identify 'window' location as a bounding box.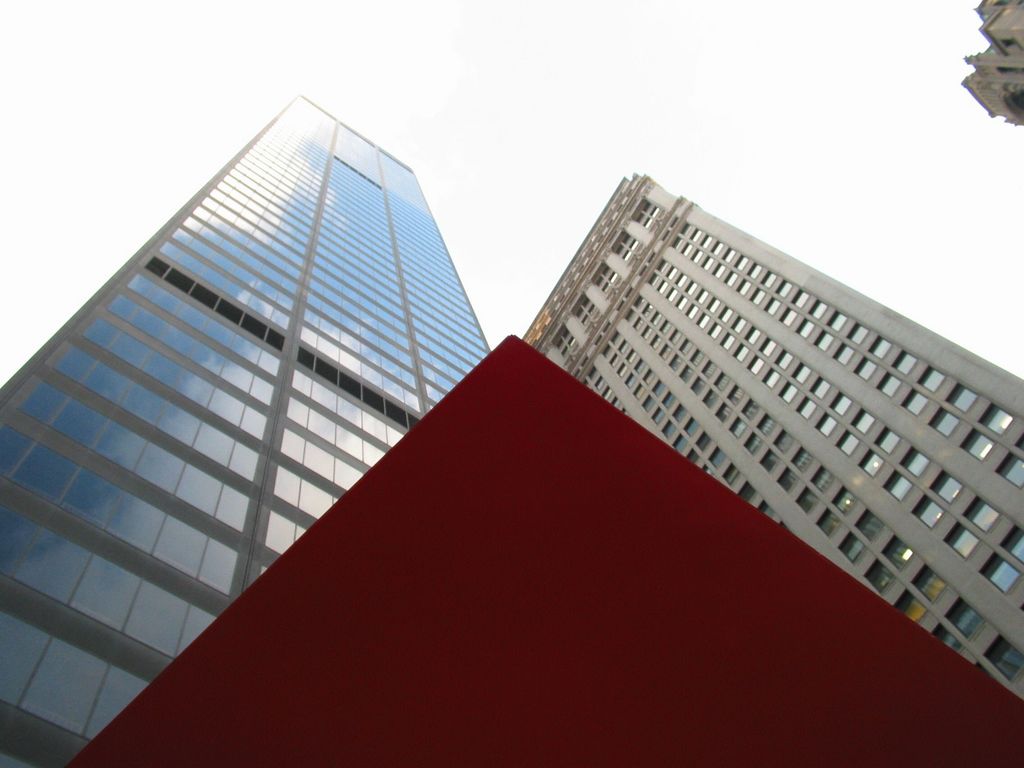
[831, 342, 856, 365].
